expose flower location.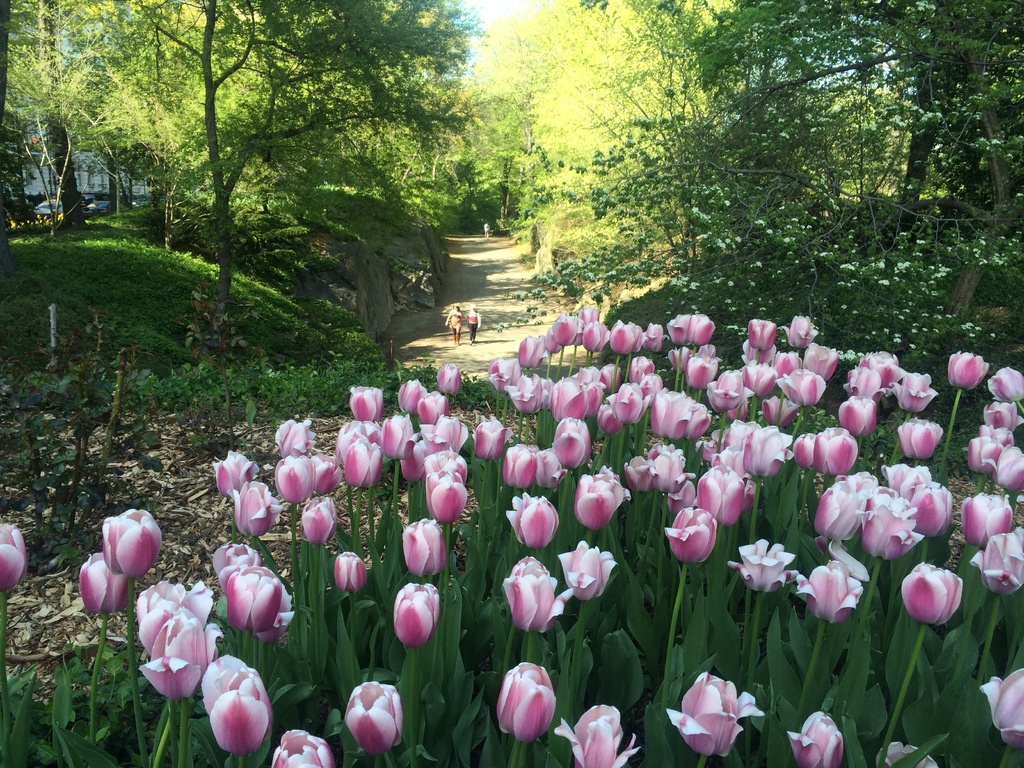
Exposed at x1=332 y1=550 x2=367 y2=591.
